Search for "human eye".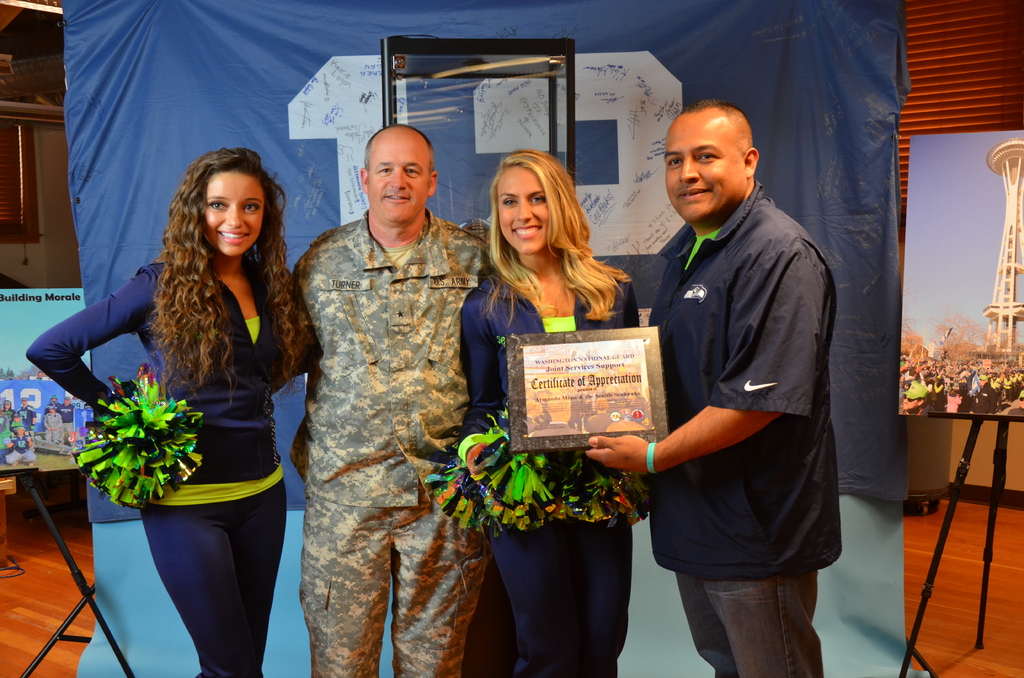
Found at x1=665 y1=159 x2=682 y2=169.
